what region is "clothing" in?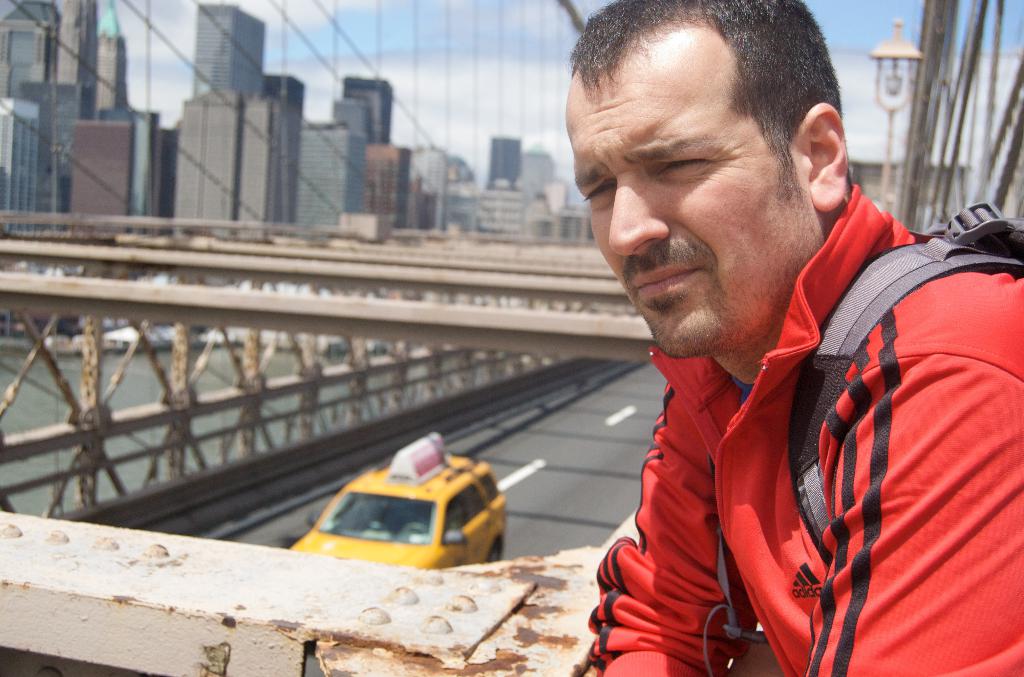
bbox=(612, 204, 1011, 671).
